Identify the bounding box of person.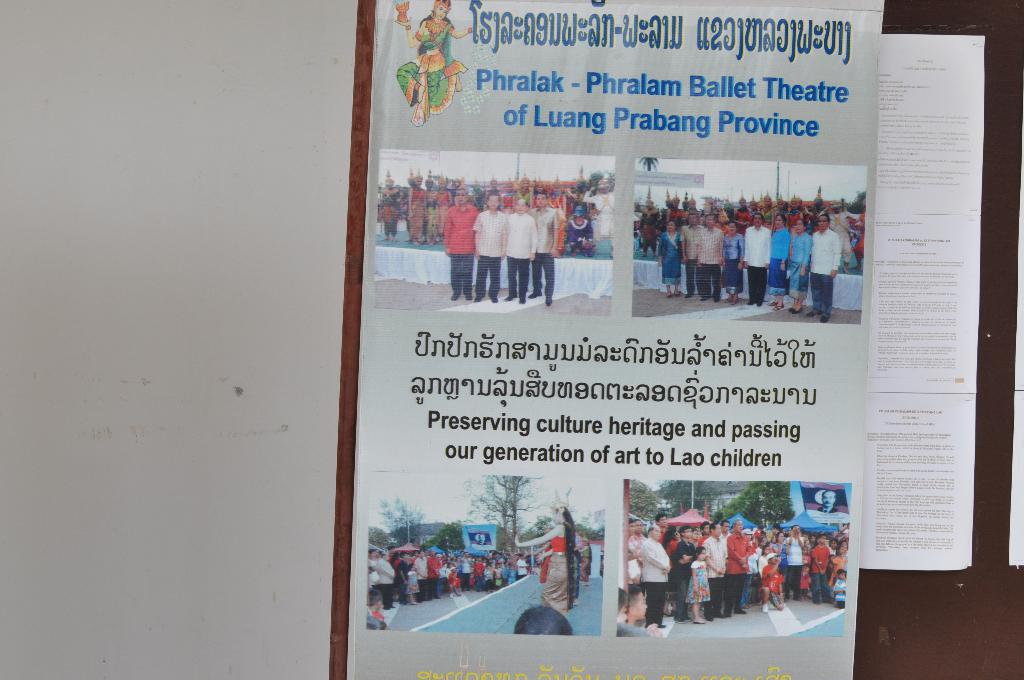
(696, 213, 724, 303).
